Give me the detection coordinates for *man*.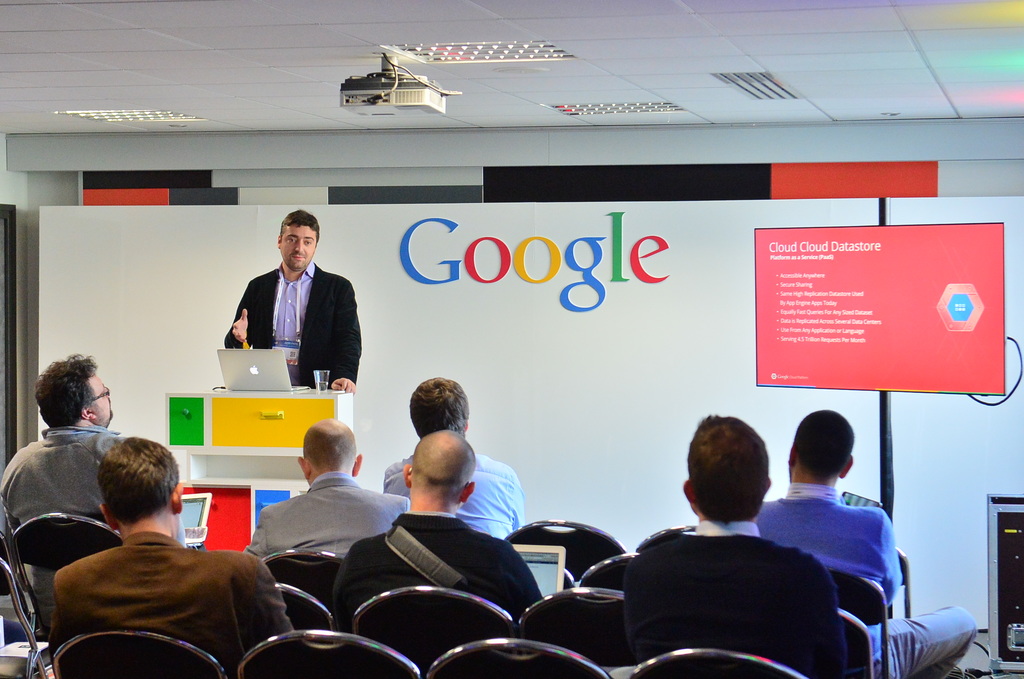
0 351 134 635.
